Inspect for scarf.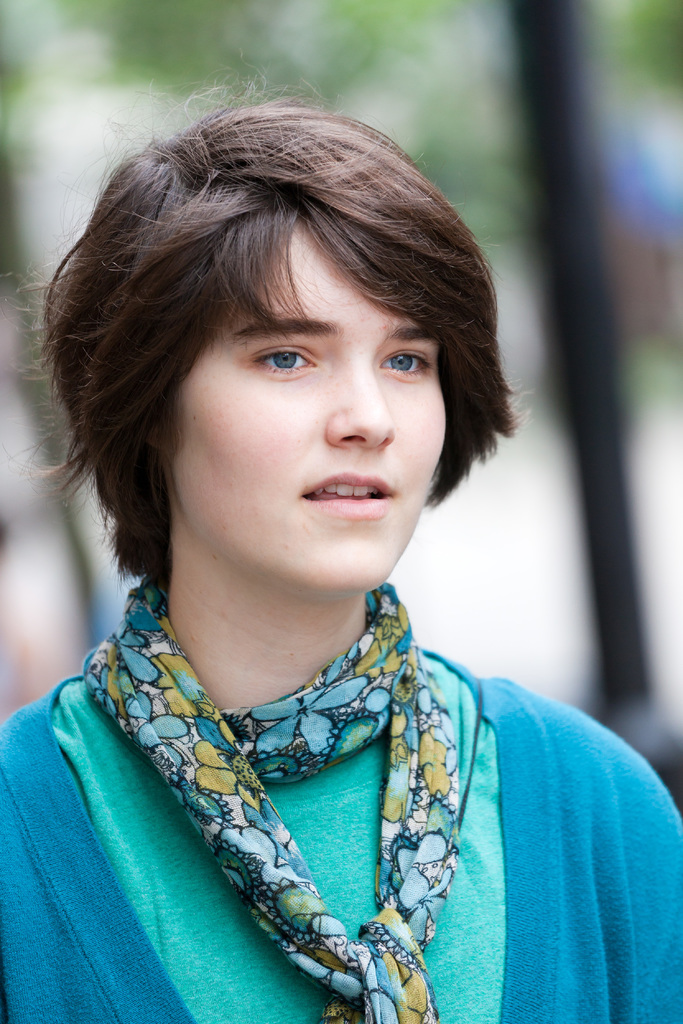
Inspection: (x1=74, y1=580, x2=460, y2=1023).
